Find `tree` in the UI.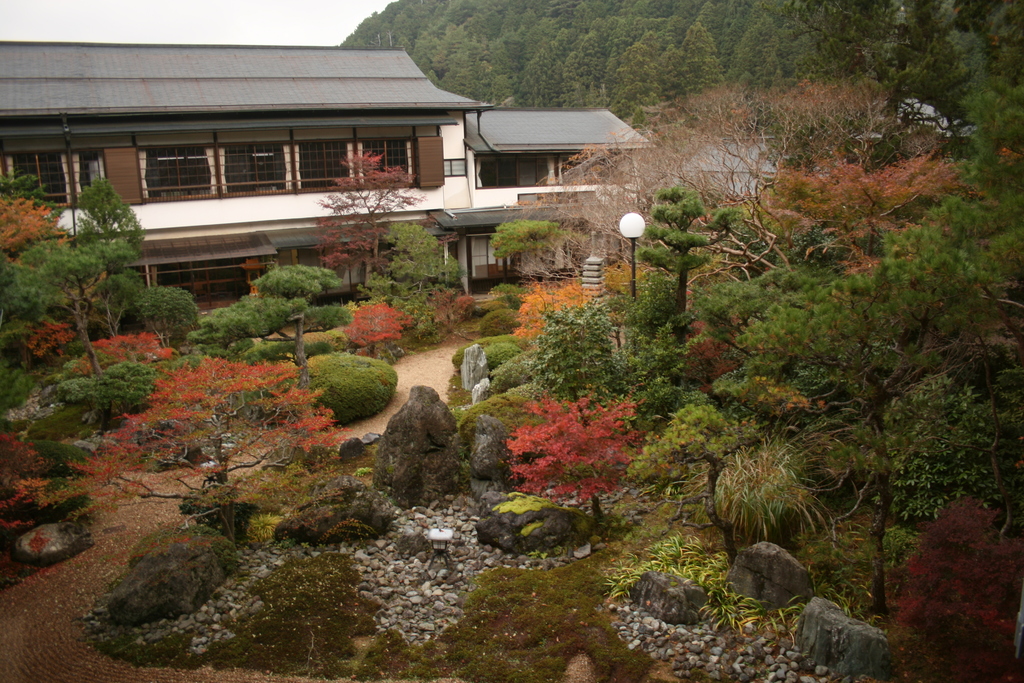
UI element at 786,0,1023,144.
